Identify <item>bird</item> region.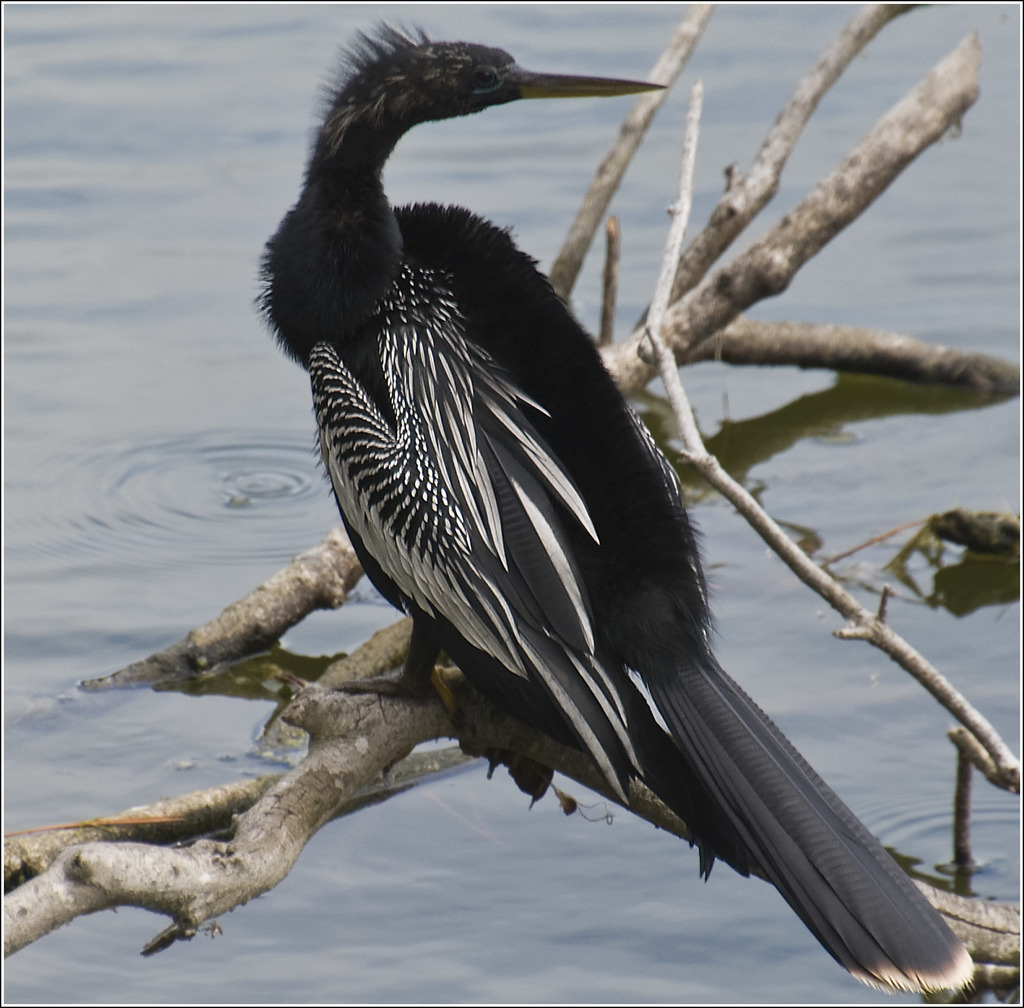
Region: crop(237, 74, 881, 911).
